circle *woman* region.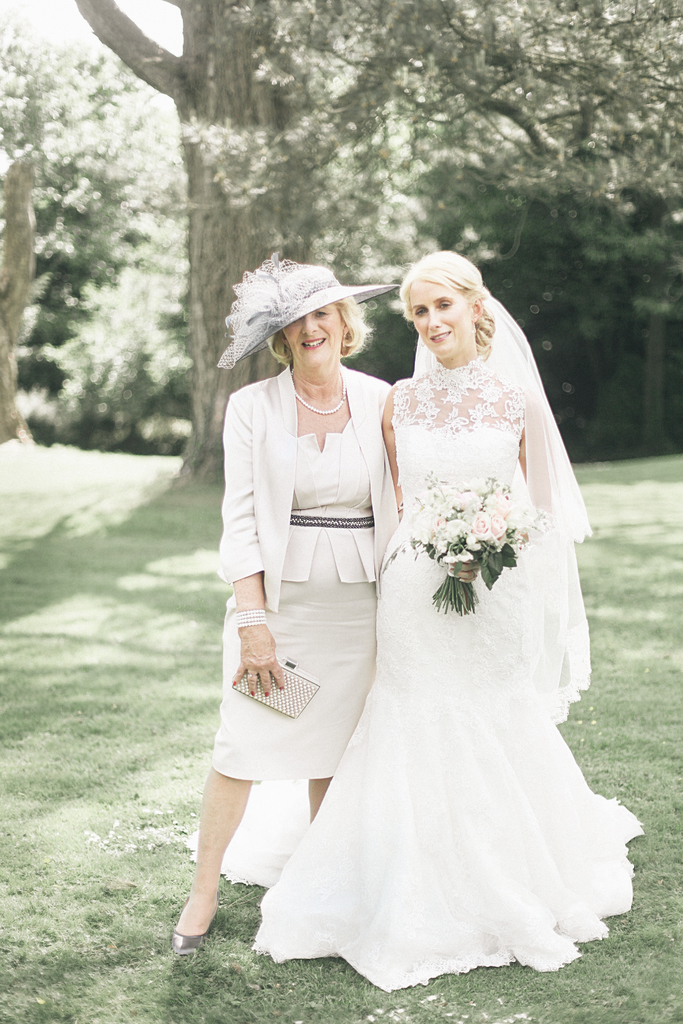
Region: locate(354, 248, 604, 993).
